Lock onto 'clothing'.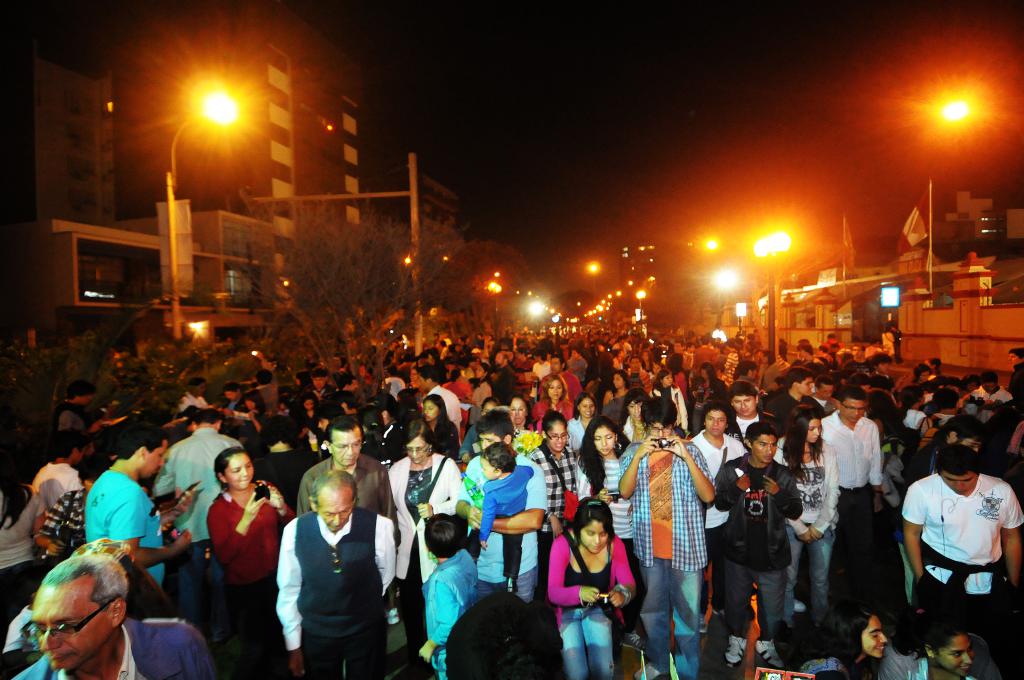
Locked: locate(298, 408, 317, 434).
